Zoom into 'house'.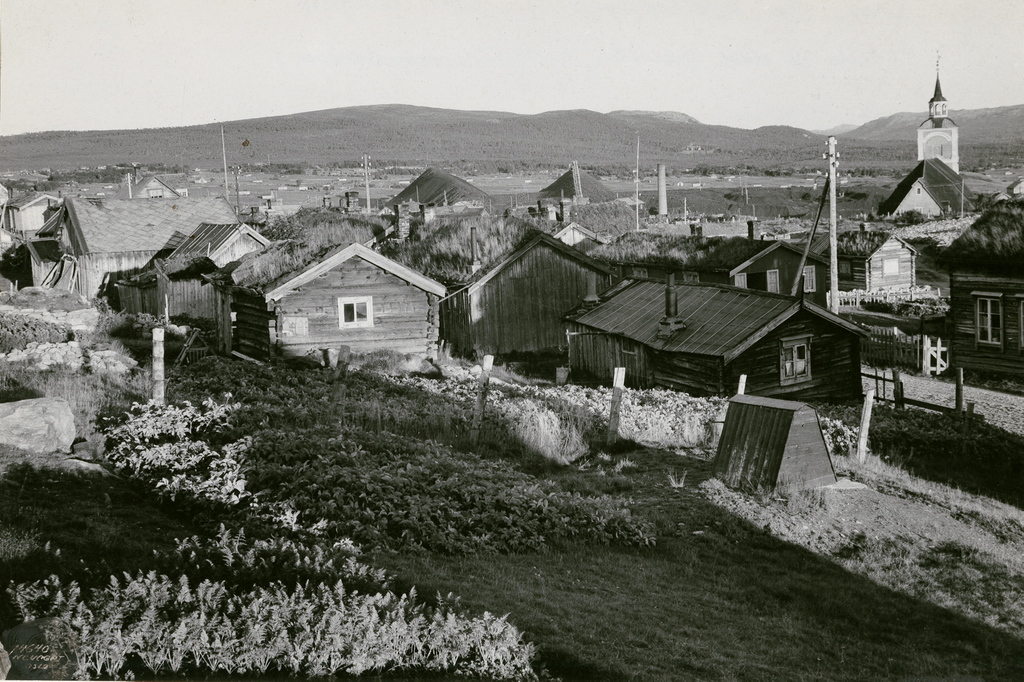
Zoom target: {"left": 360, "top": 166, "right": 513, "bottom": 227}.
